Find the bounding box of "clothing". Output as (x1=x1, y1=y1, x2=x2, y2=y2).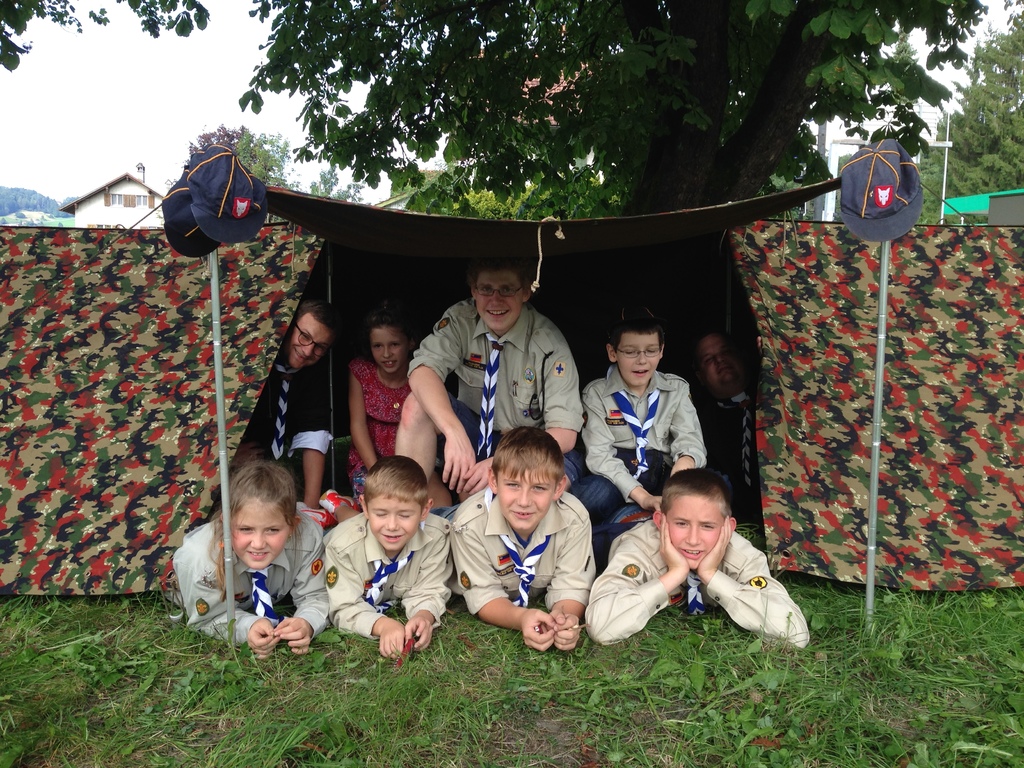
(x1=713, y1=395, x2=758, y2=511).
